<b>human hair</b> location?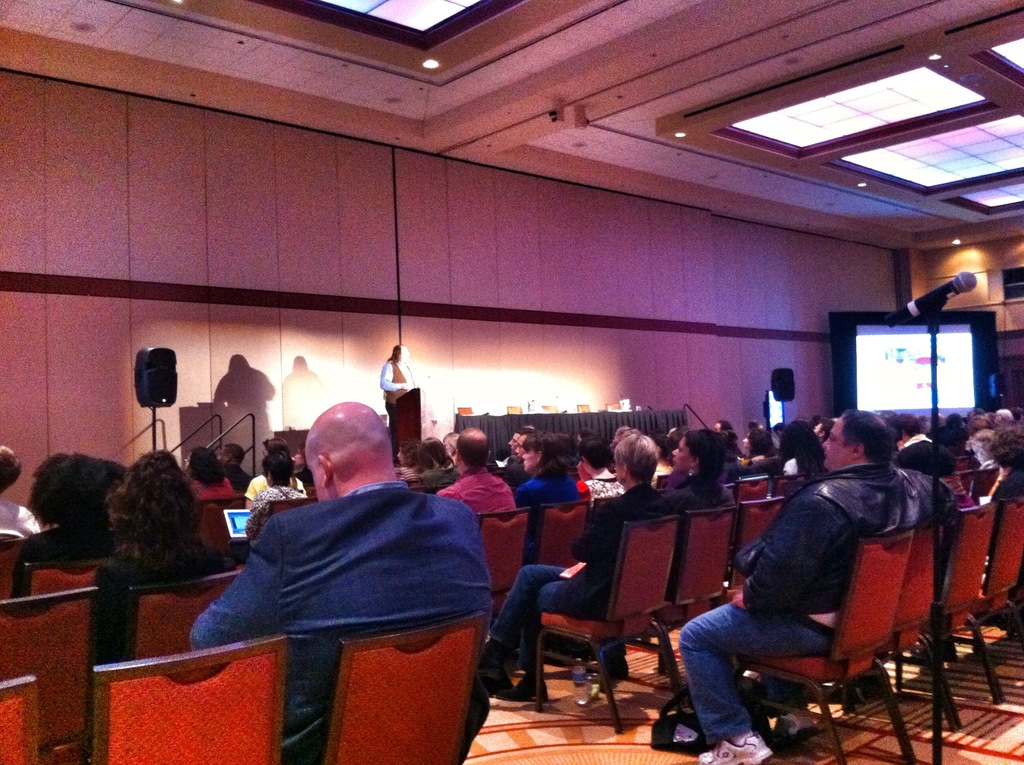
bbox=[841, 412, 888, 464]
